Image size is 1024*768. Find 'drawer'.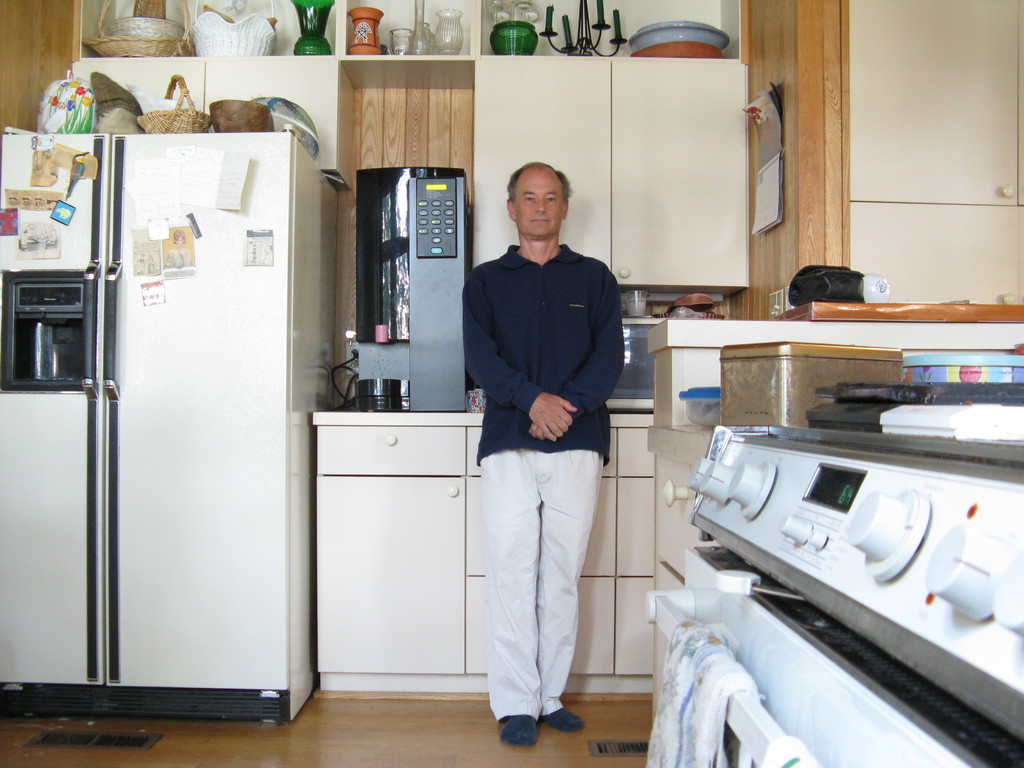
315:424:465:477.
